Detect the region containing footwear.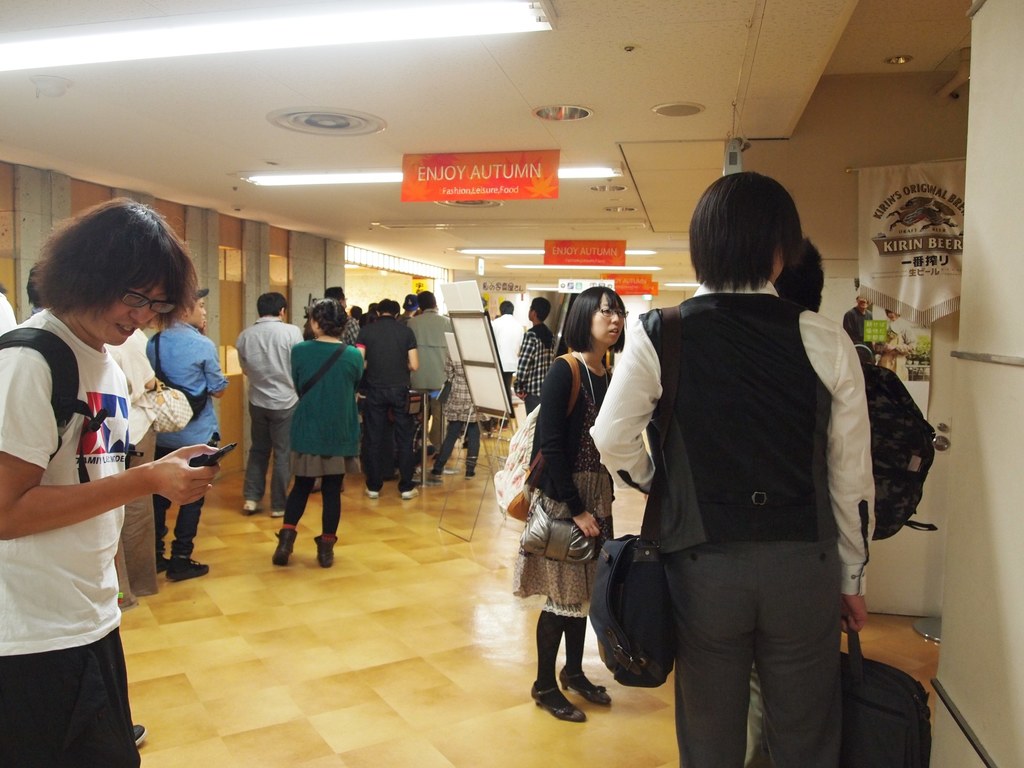
{"left": 396, "top": 484, "right": 417, "bottom": 496}.
